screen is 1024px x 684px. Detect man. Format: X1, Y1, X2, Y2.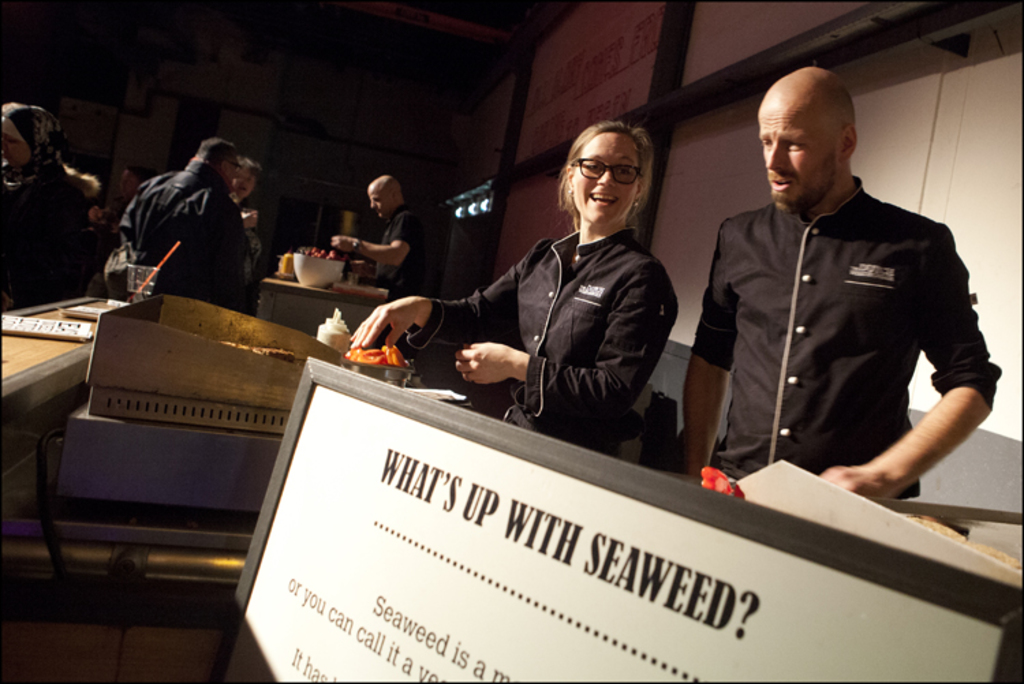
335, 172, 425, 304.
